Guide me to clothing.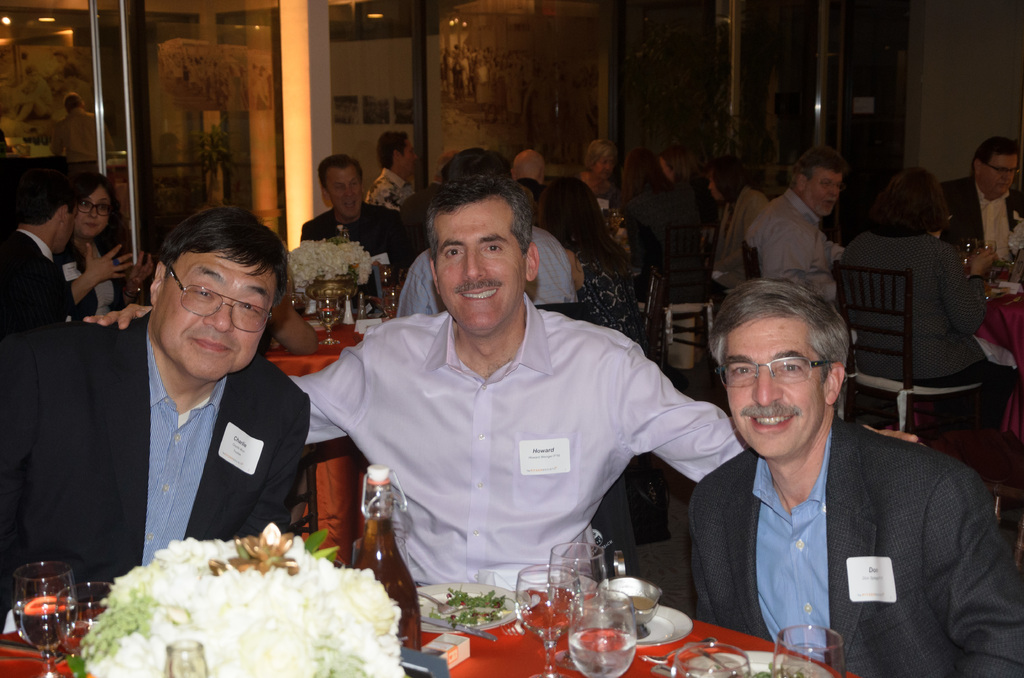
Guidance: rect(712, 188, 772, 291).
